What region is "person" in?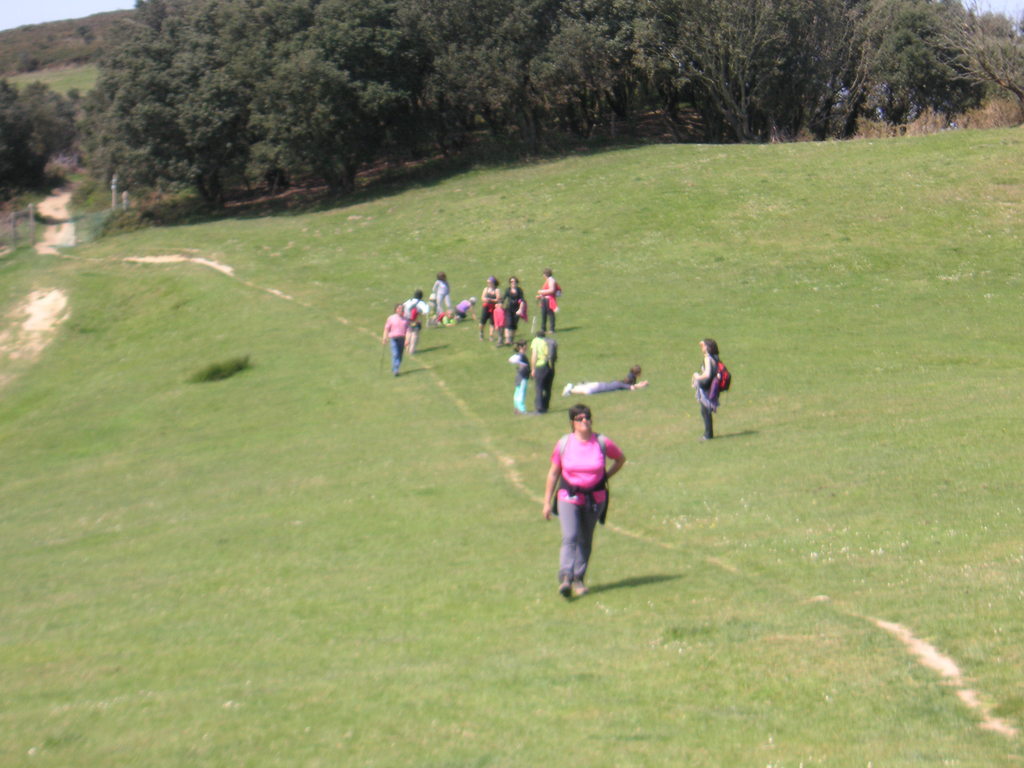
select_region(448, 289, 479, 319).
